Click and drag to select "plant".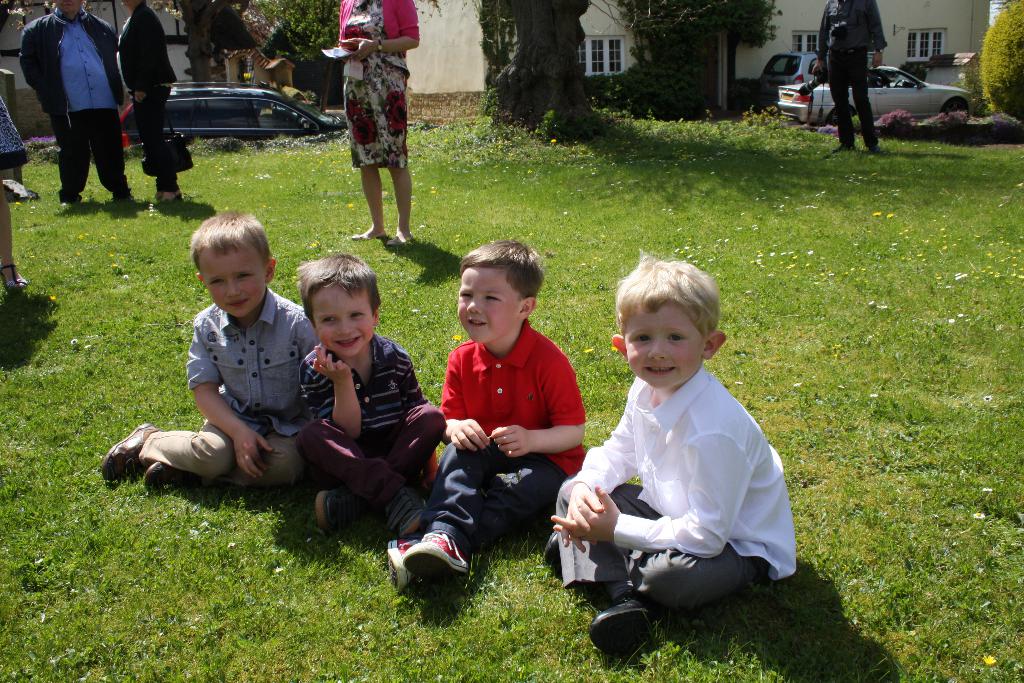
Selection: 581:54:707:119.
